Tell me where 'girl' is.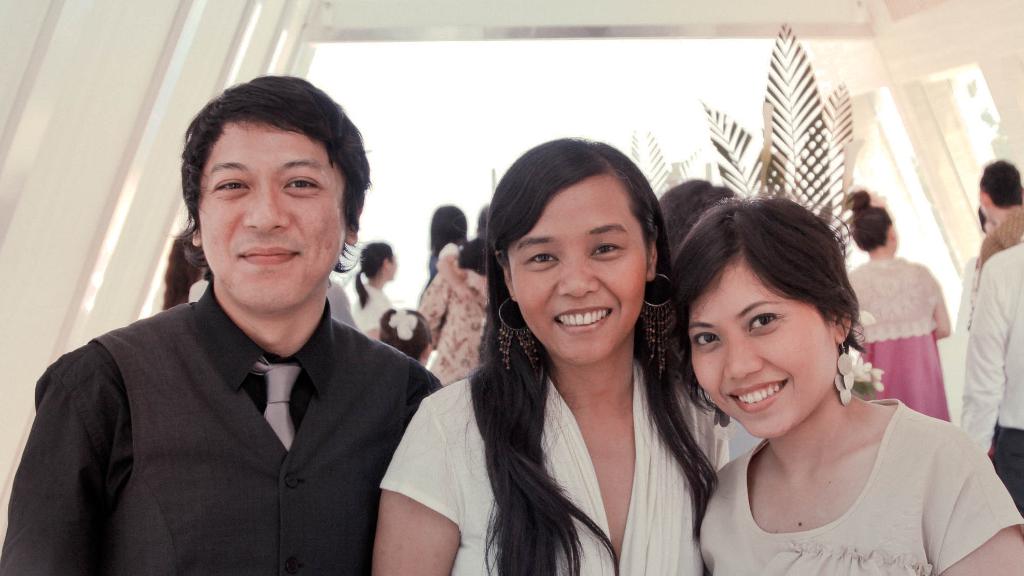
'girl' is at BBox(668, 195, 1023, 575).
